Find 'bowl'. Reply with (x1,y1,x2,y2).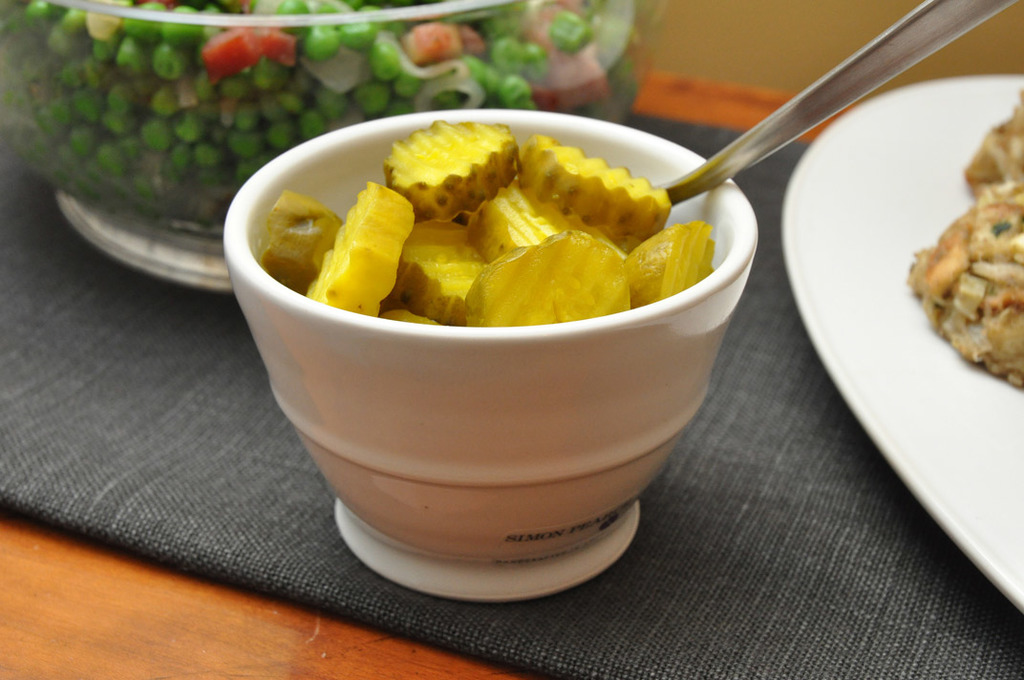
(193,122,775,594).
